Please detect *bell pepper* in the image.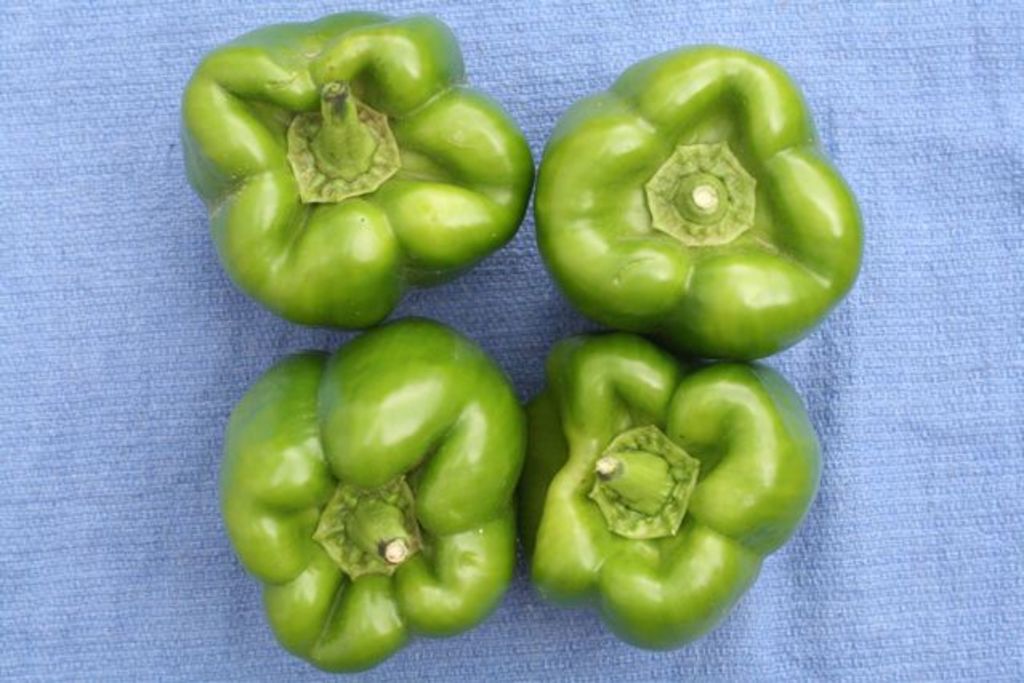
<bbox>175, 14, 540, 337</bbox>.
